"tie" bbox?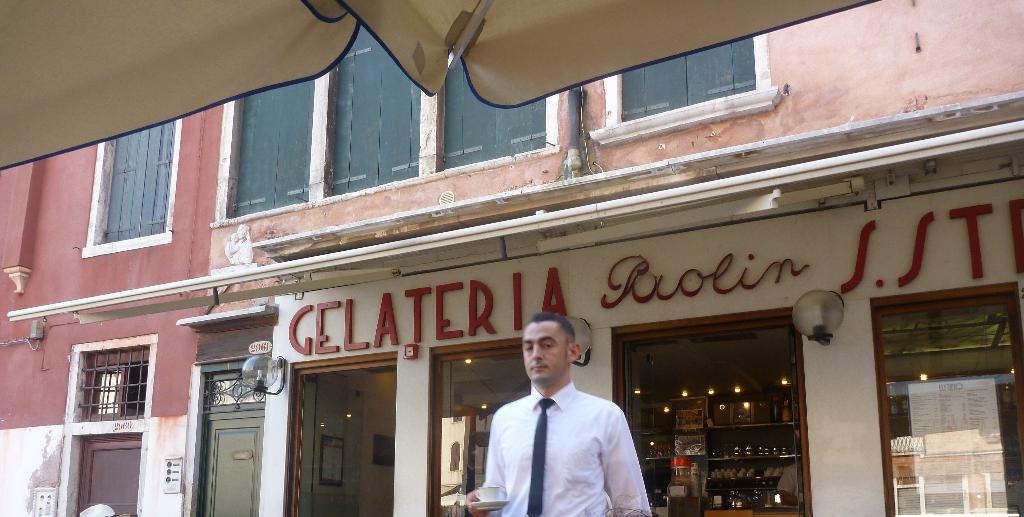
[525,400,555,516]
